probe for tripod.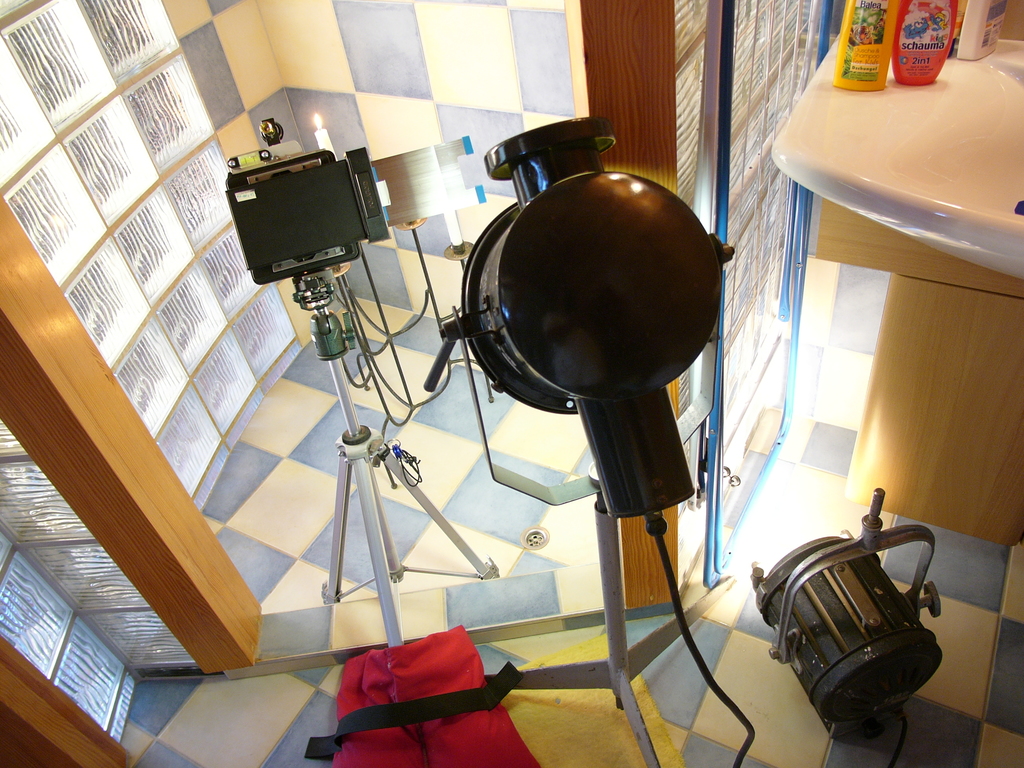
Probe result: pyautogui.locateOnScreen(294, 278, 502, 651).
